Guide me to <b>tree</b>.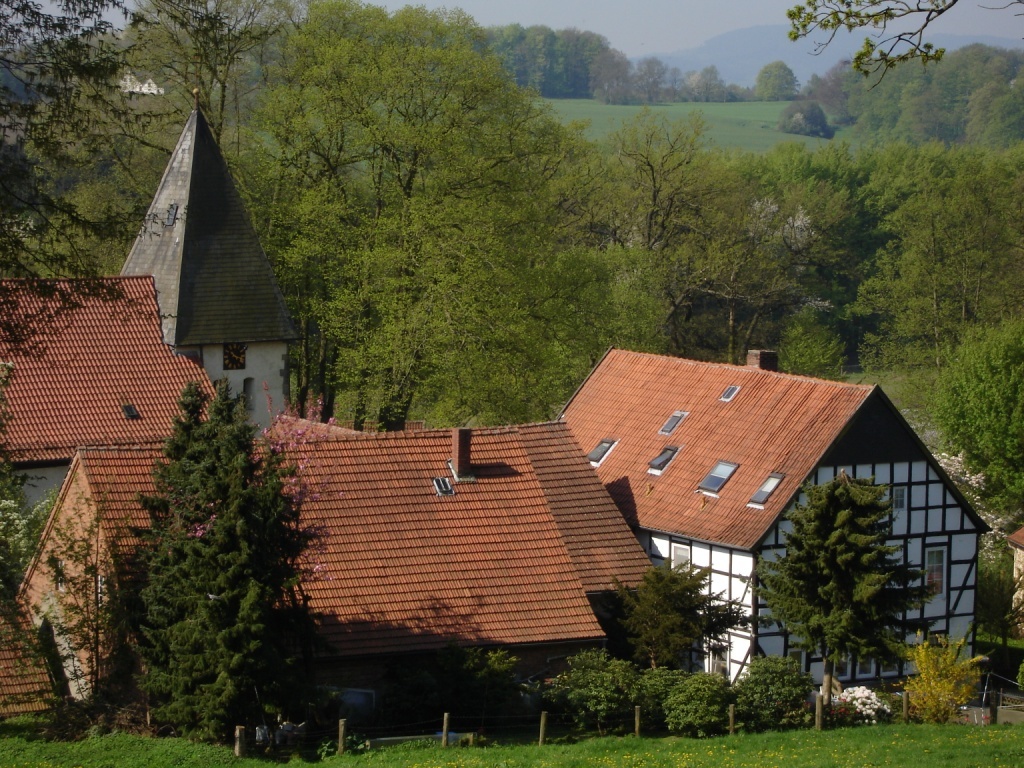
Guidance: 790:0:950:83.
